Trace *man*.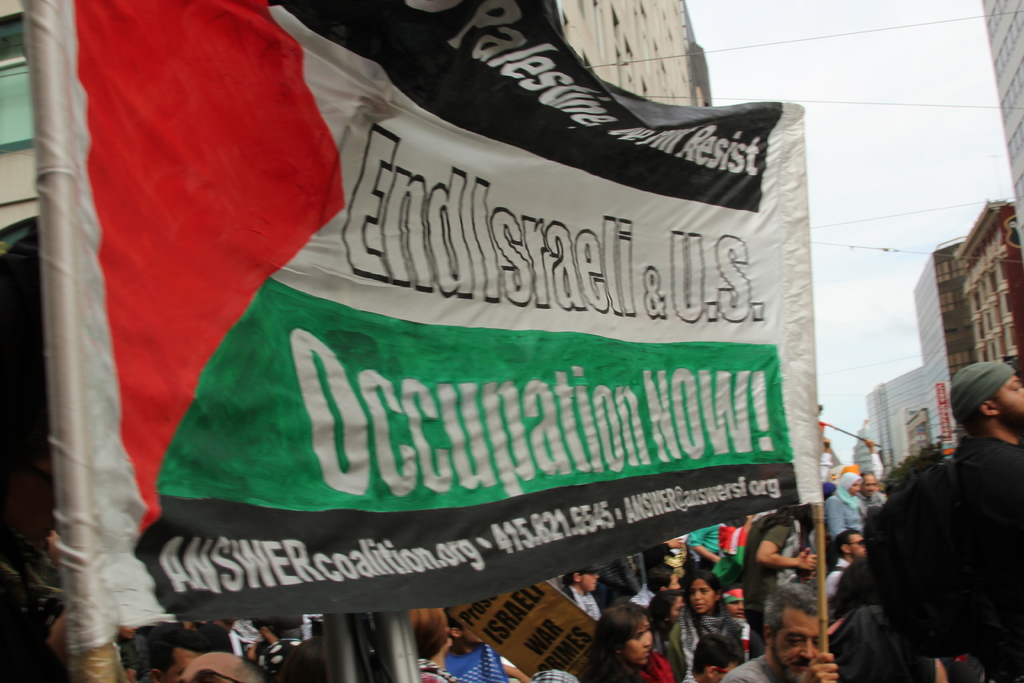
Traced to [x1=688, y1=522, x2=732, y2=582].
